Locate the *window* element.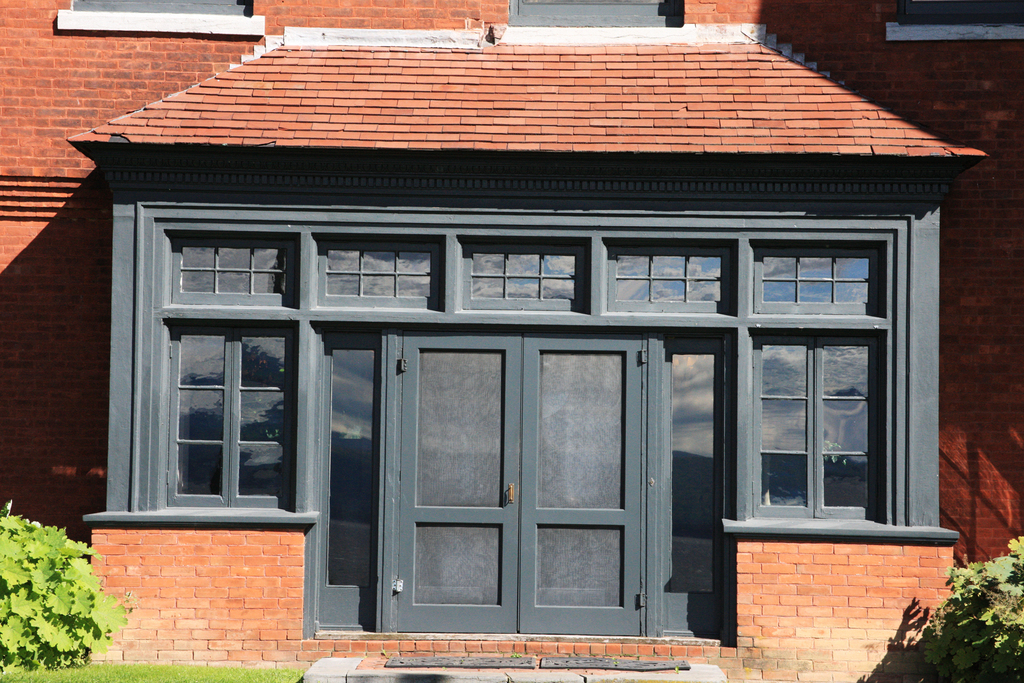
Element bbox: <bbox>607, 248, 733, 311</bbox>.
